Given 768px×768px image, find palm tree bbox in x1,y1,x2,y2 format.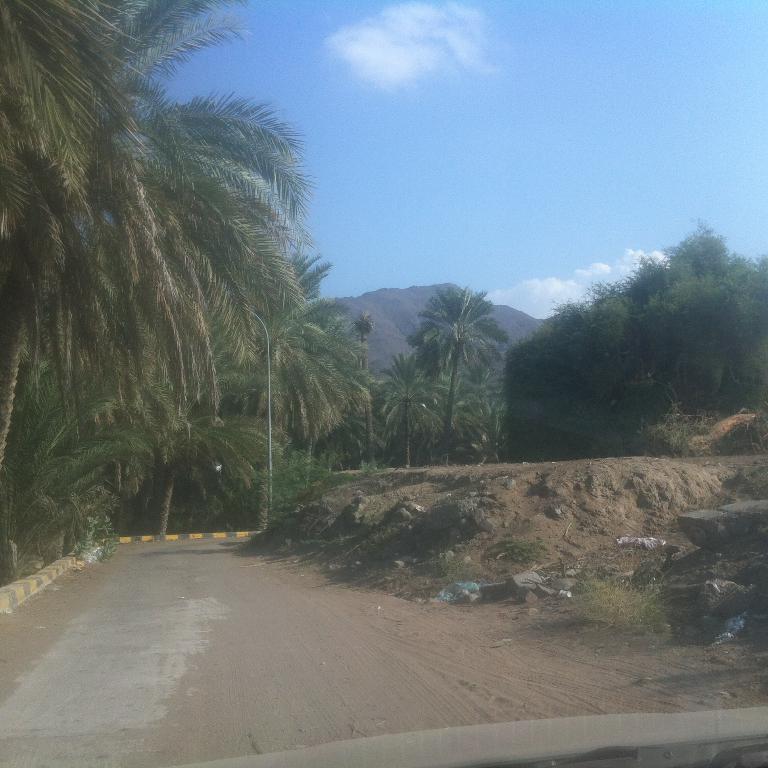
597,280,684,441.
